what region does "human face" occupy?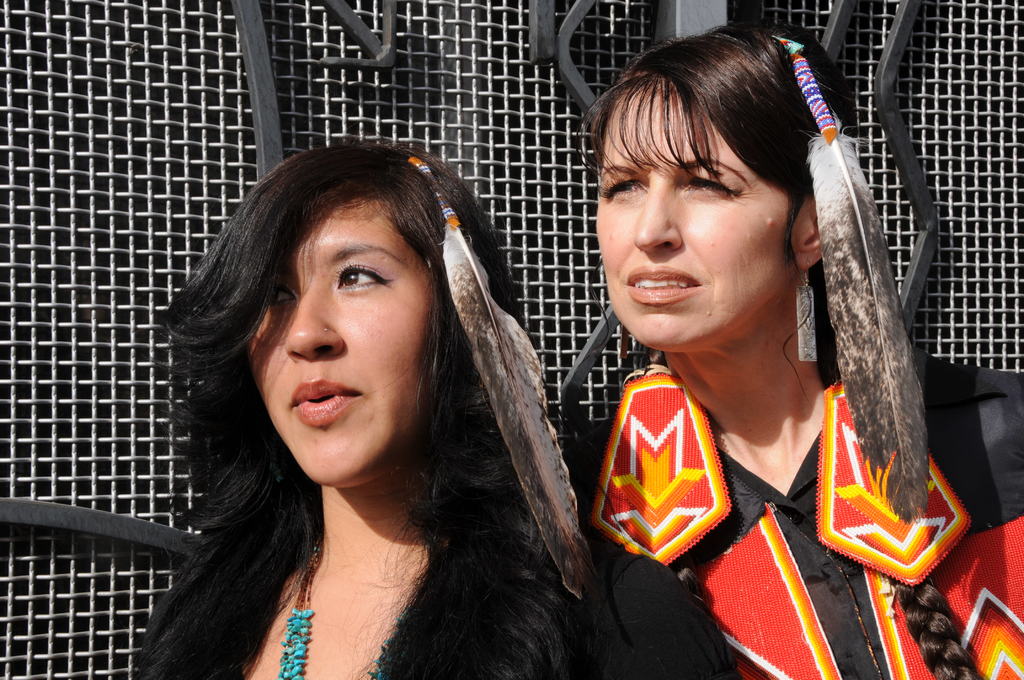
Rect(597, 97, 793, 352).
